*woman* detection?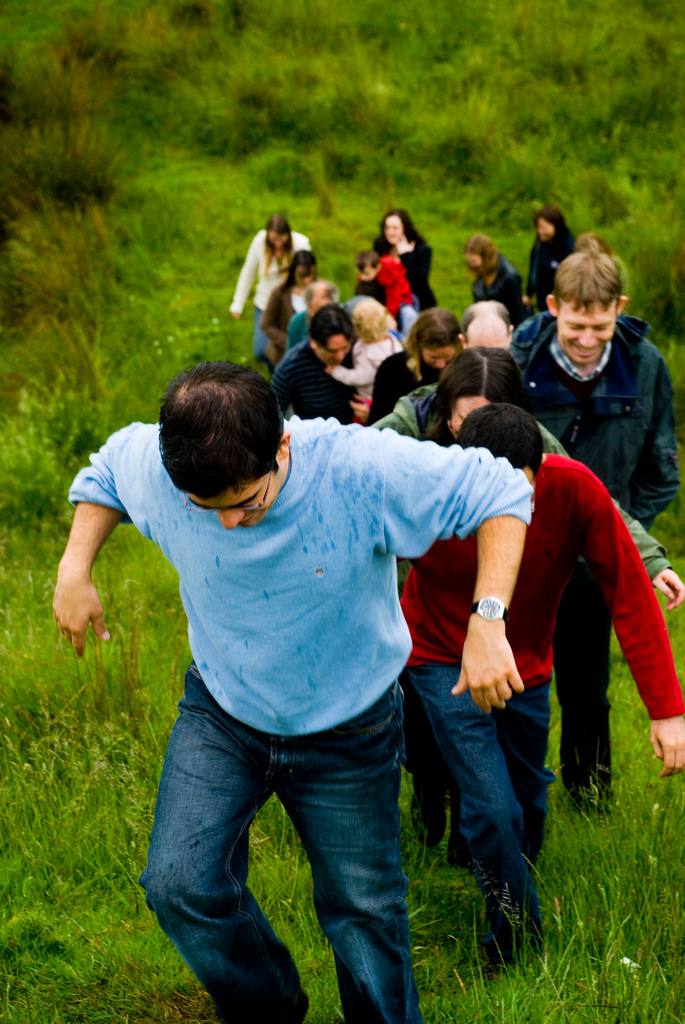
box=[519, 204, 583, 318]
